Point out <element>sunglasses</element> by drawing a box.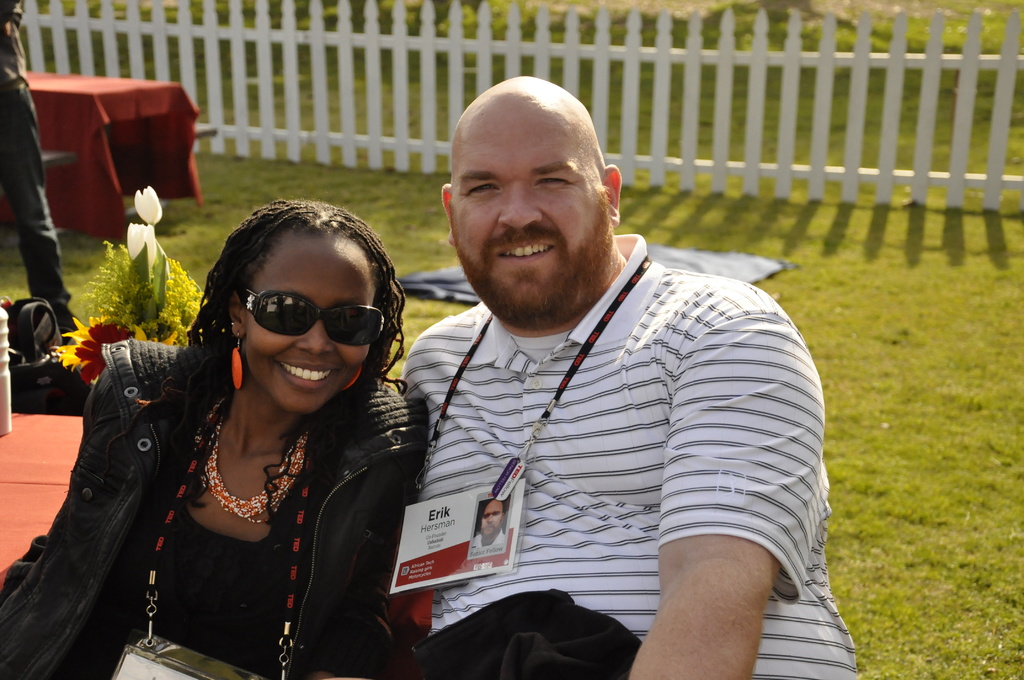
bbox=(241, 287, 387, 348).
